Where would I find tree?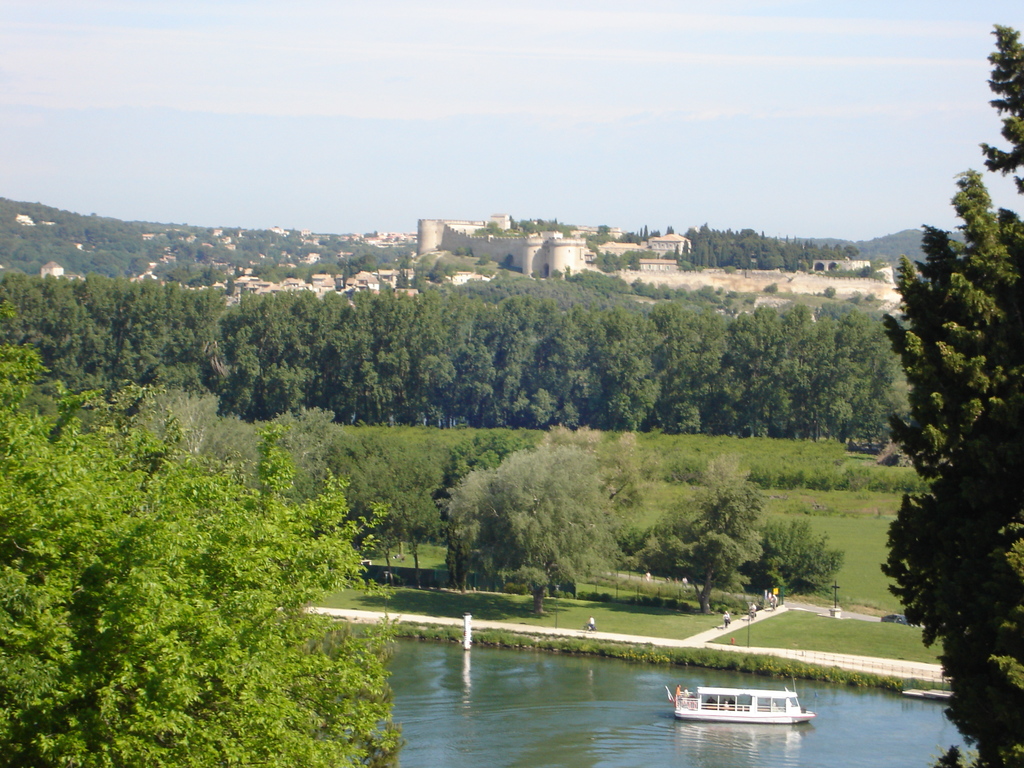
At select_region(778, 246, 796, 268).
